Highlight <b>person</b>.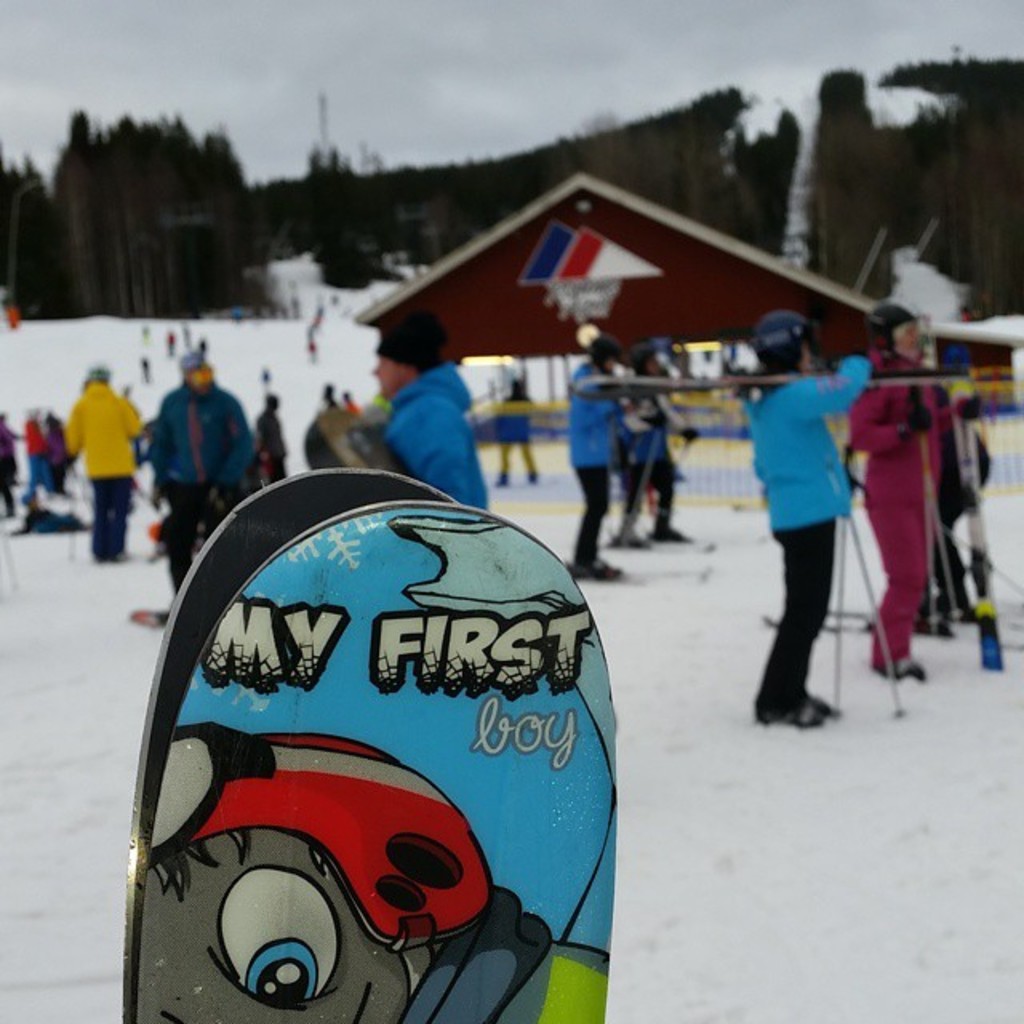
Highlighted region: [left=54, top=354, right=149, bottom=579].
